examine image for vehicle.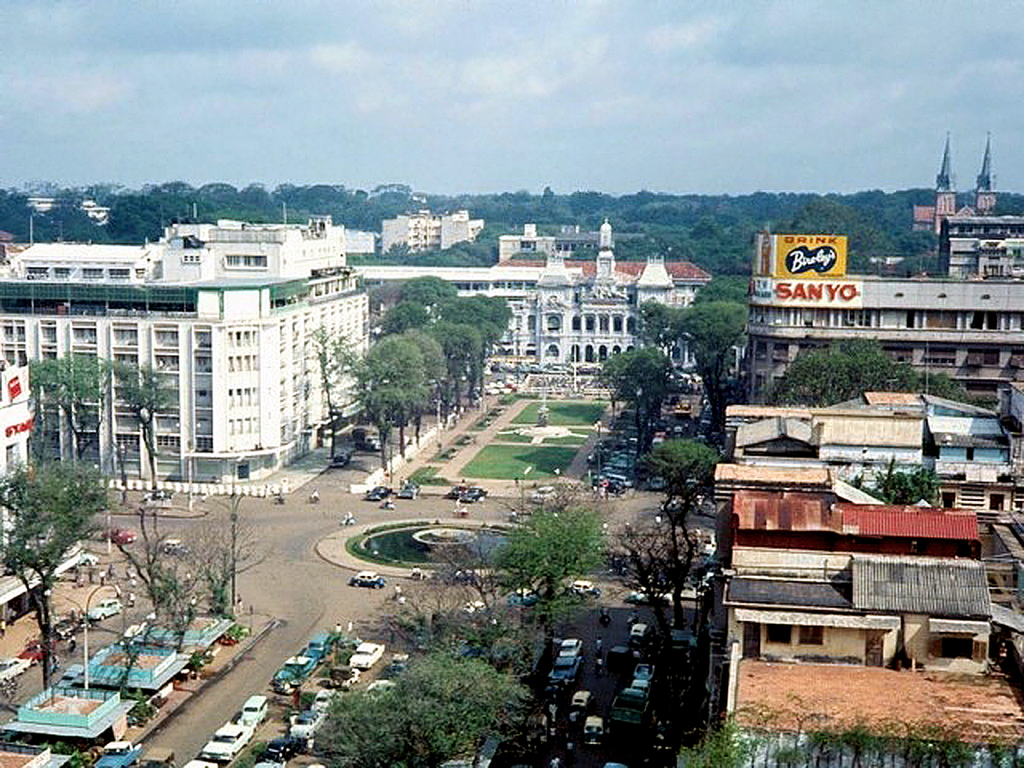
Examination result: 549:657:577:684.
